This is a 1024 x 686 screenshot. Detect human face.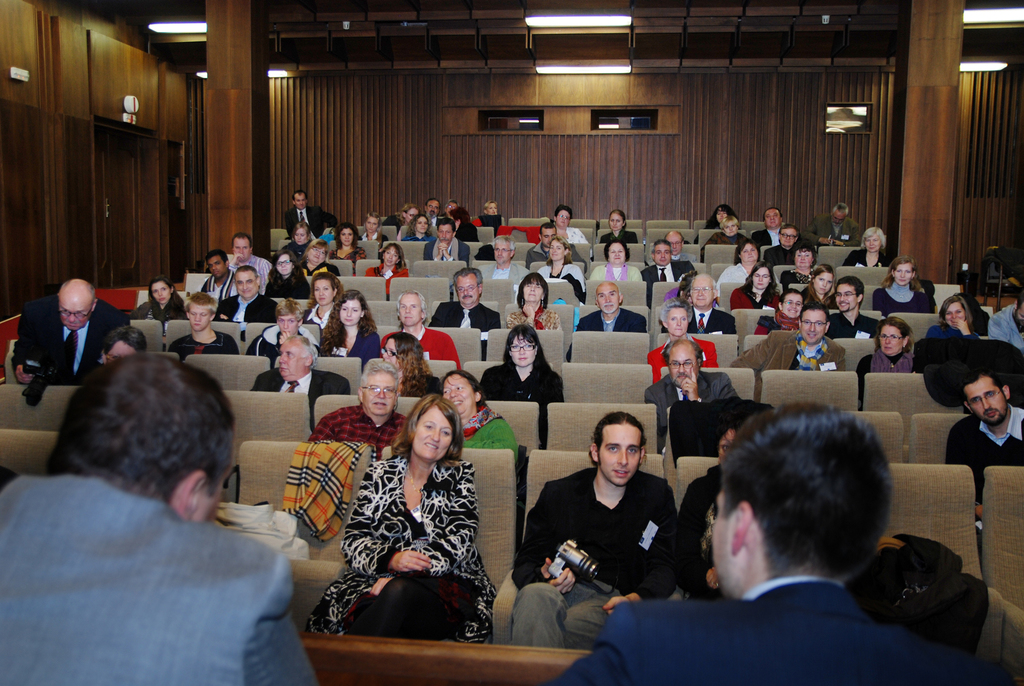
60 302 91 332.
